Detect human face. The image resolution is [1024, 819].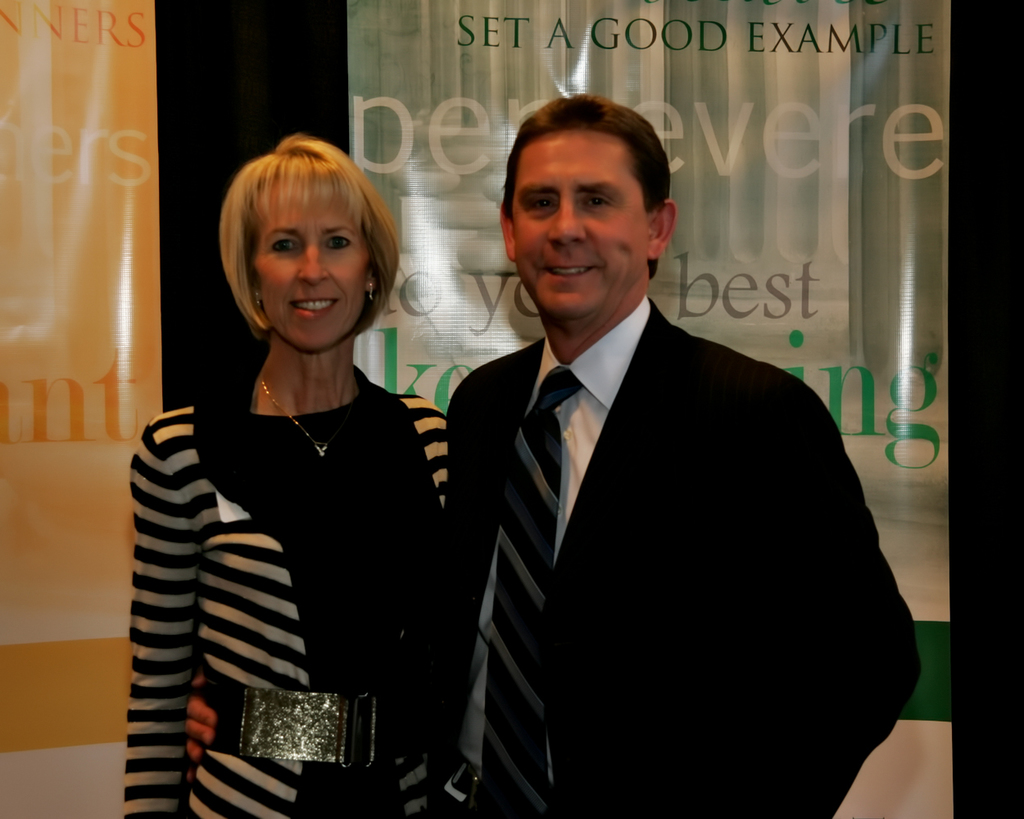
{"left": 255, "top": 184, "right": 367, "bottom": 355}.
